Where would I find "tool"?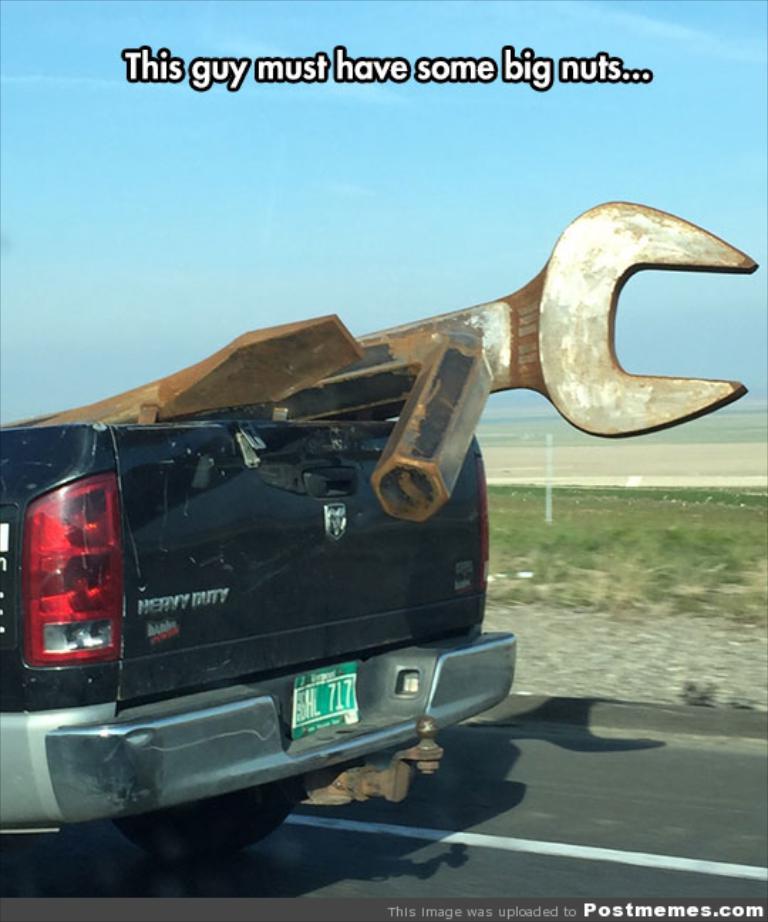
At <box>4,186,759,516</box>.
